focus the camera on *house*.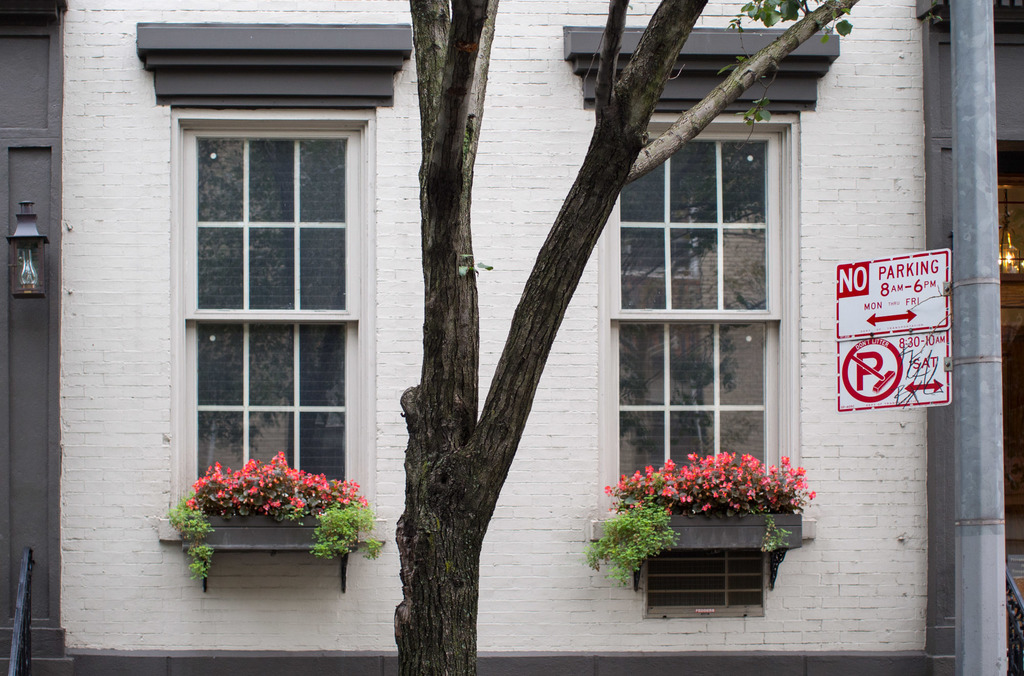
Focus region: <box>0,0,1023,675</box>.
